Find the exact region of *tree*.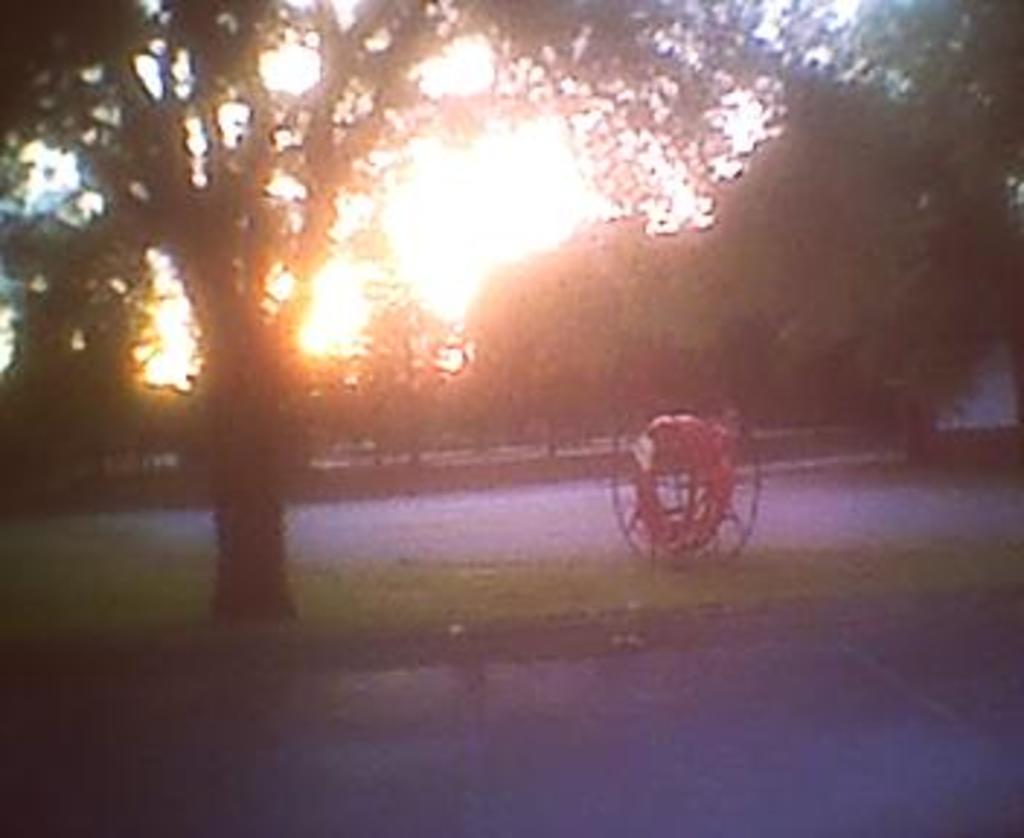
Exact region: BBox(0, 0, 637, 666).
